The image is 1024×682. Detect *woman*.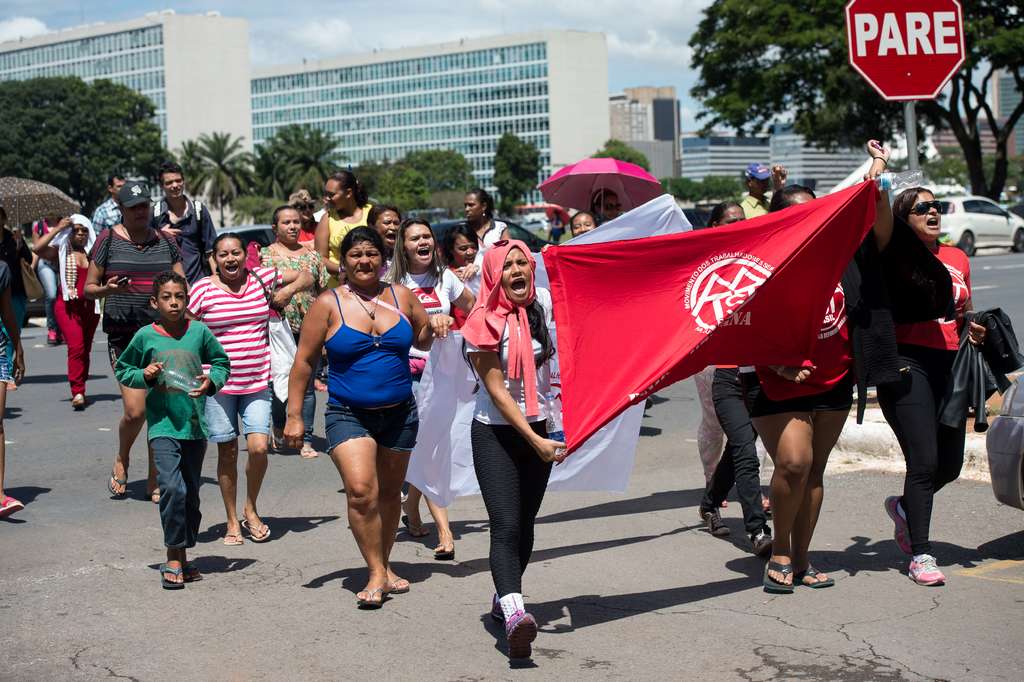
Detection: (362, 204, 401, 278).
